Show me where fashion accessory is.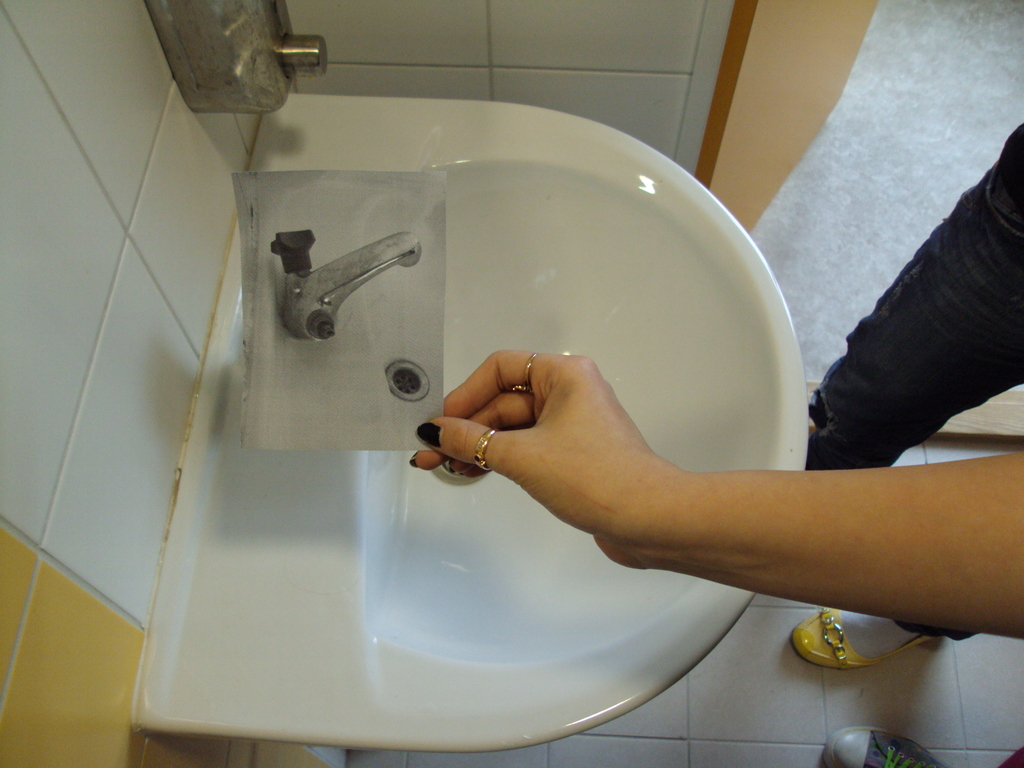
fashion accessory is at pyautogui.locateOnScreen(419, 417, 440, 450).
